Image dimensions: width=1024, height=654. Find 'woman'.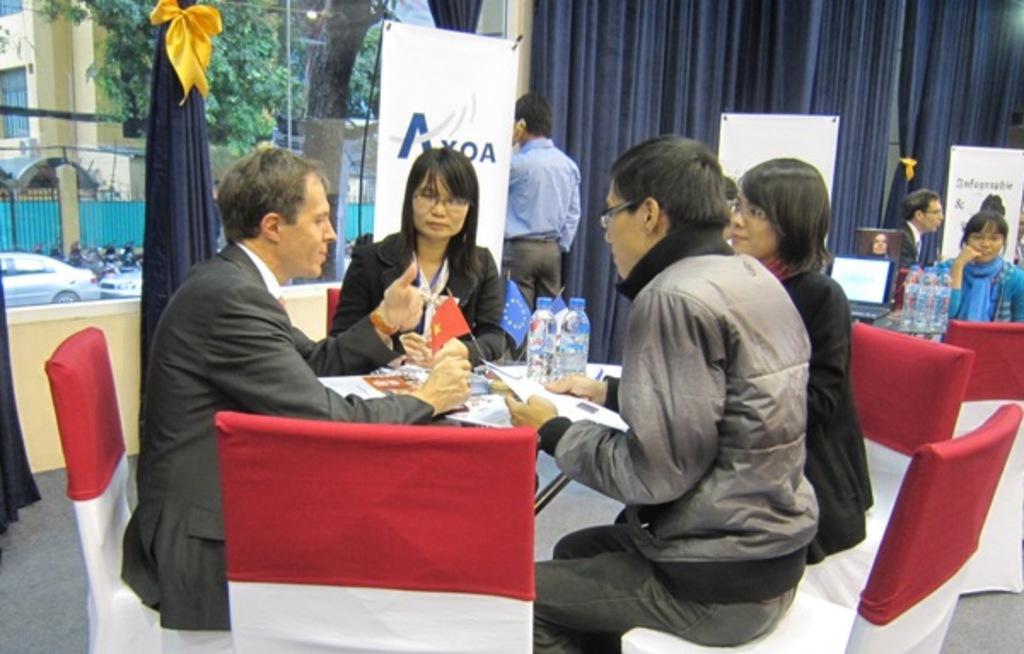
pyautogui.locateOnScreen(928, 212, 1022, 321).
